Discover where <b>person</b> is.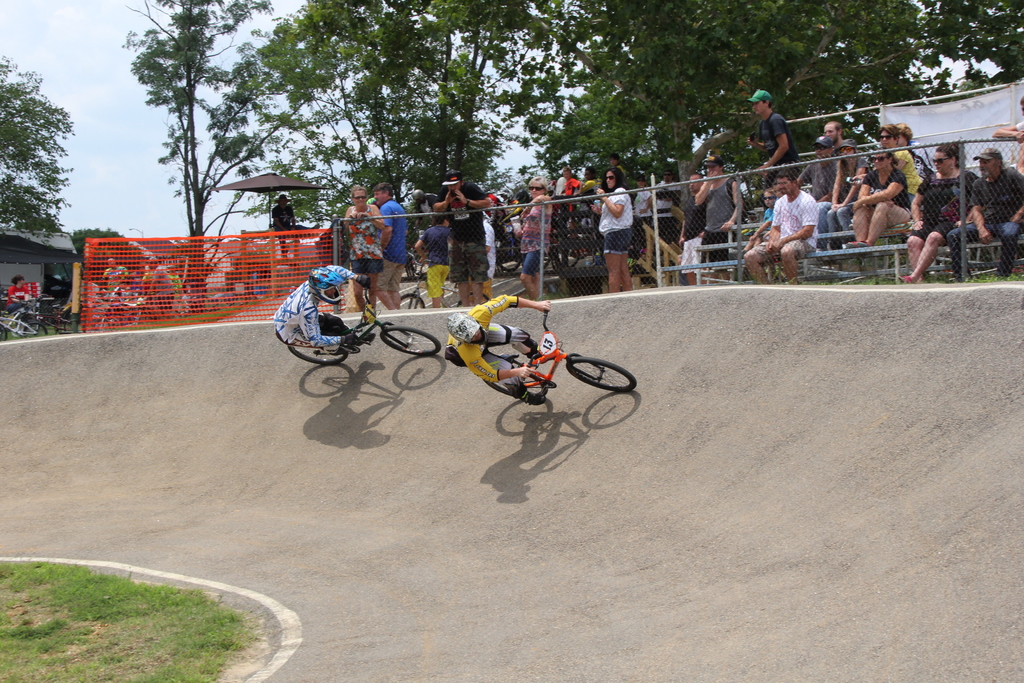
Discovered at [6,273,27,325].
